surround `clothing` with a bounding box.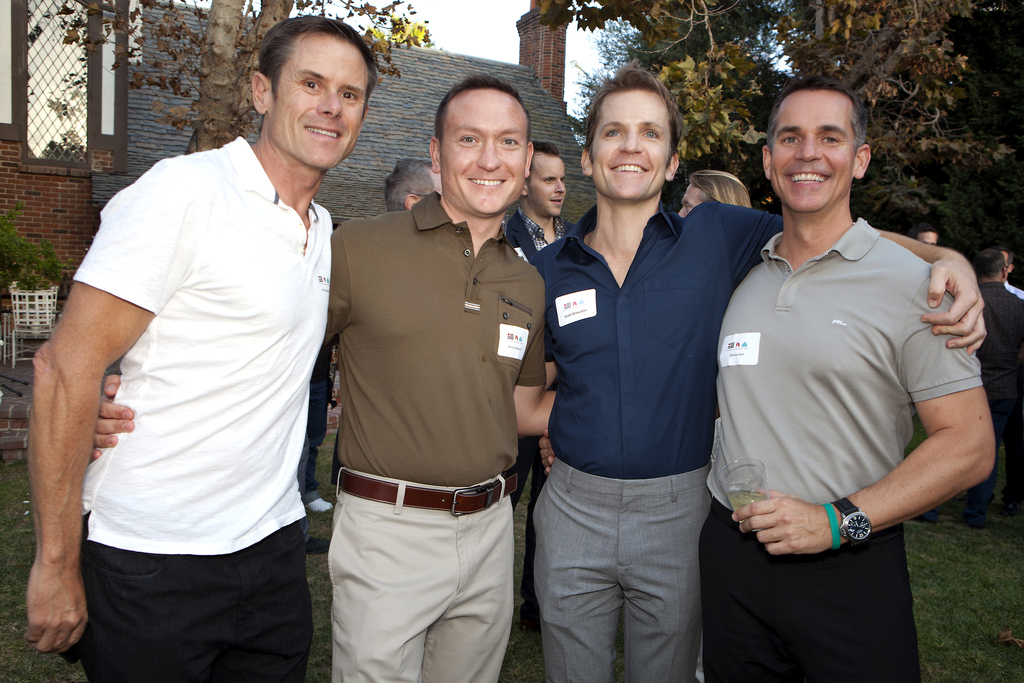
[left=965, top=279, right=1023, bottom=505].
